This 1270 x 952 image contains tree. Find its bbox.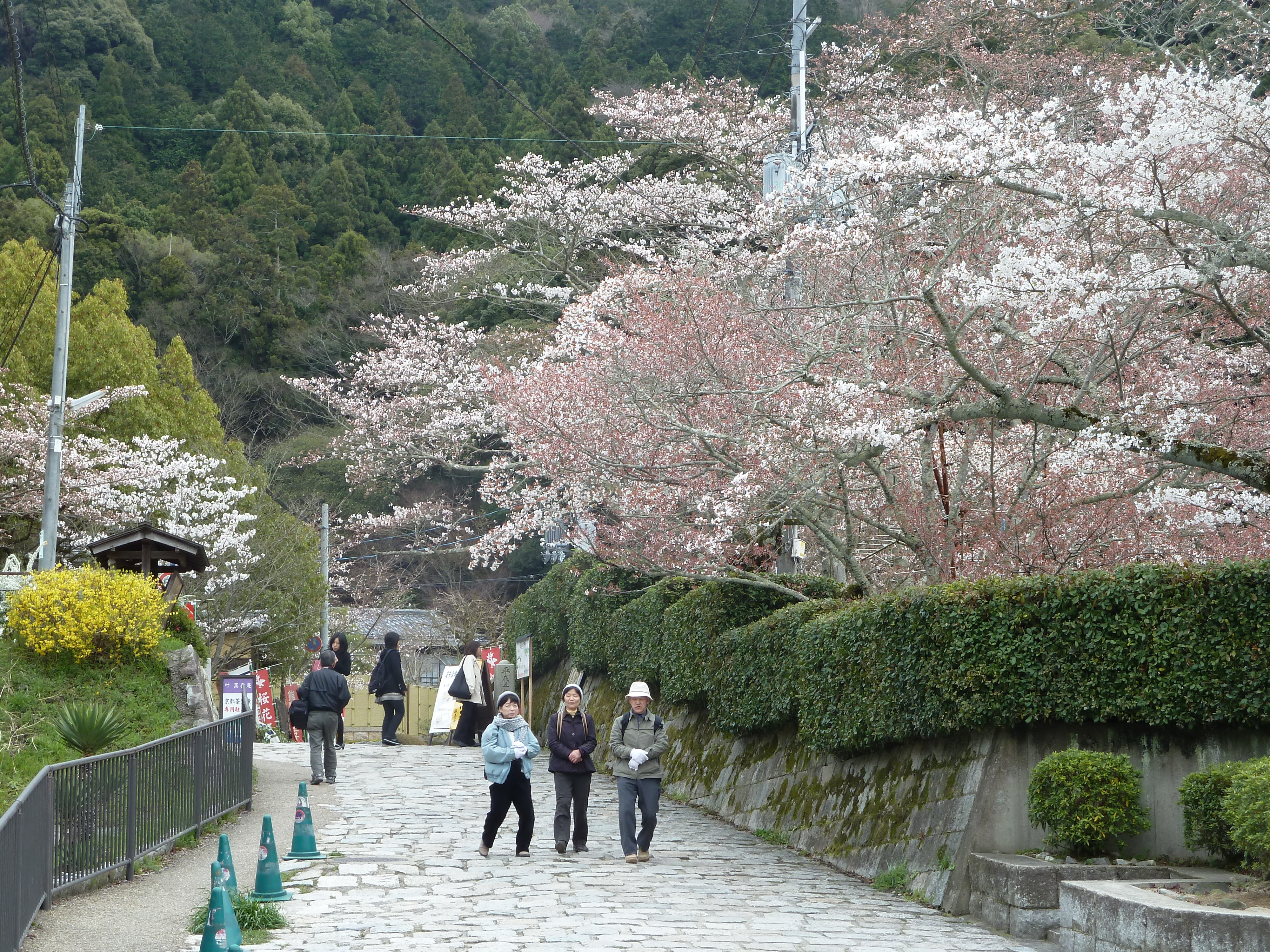
crop(0, 119, 82, 183).
